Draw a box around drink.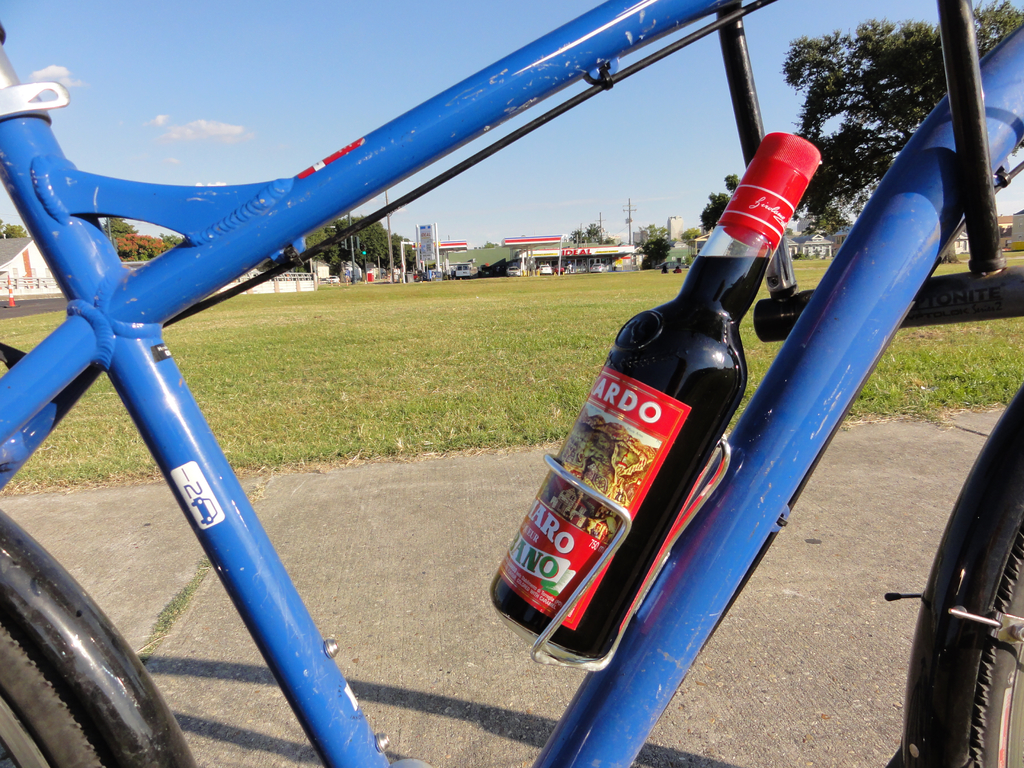
select_region(506, 167, 806, 663).
